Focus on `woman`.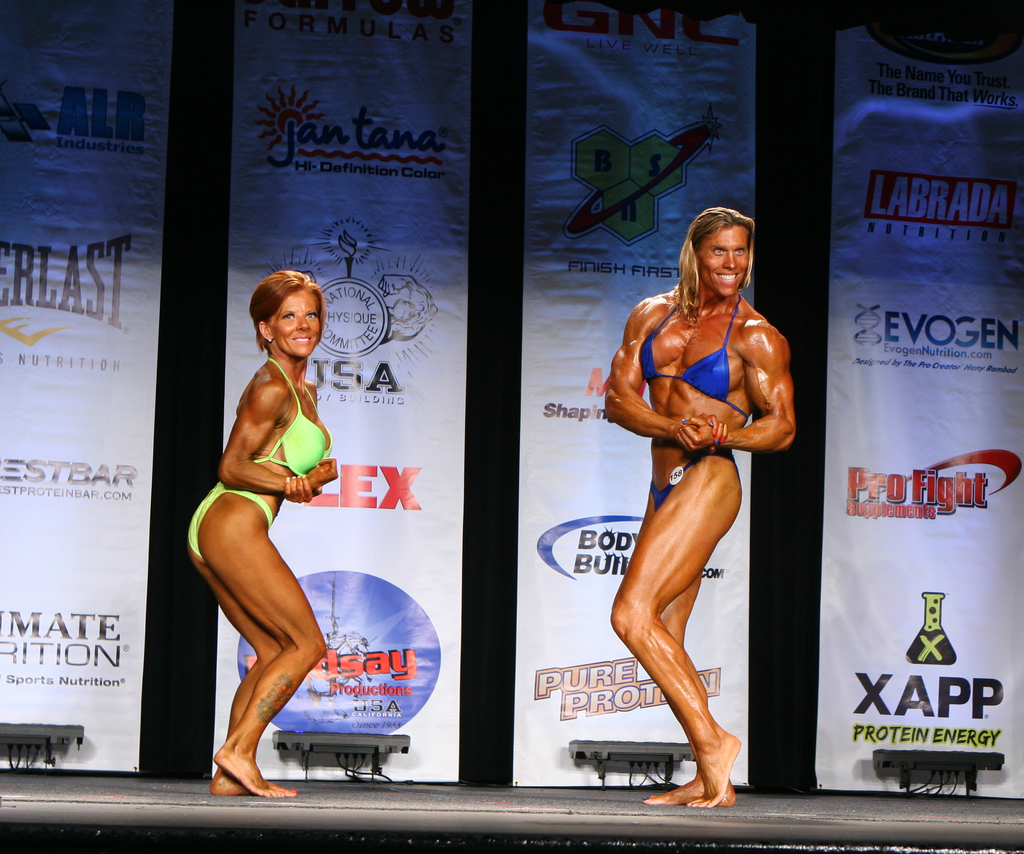
Focused at bbox=(582, 232, 785, 786).
